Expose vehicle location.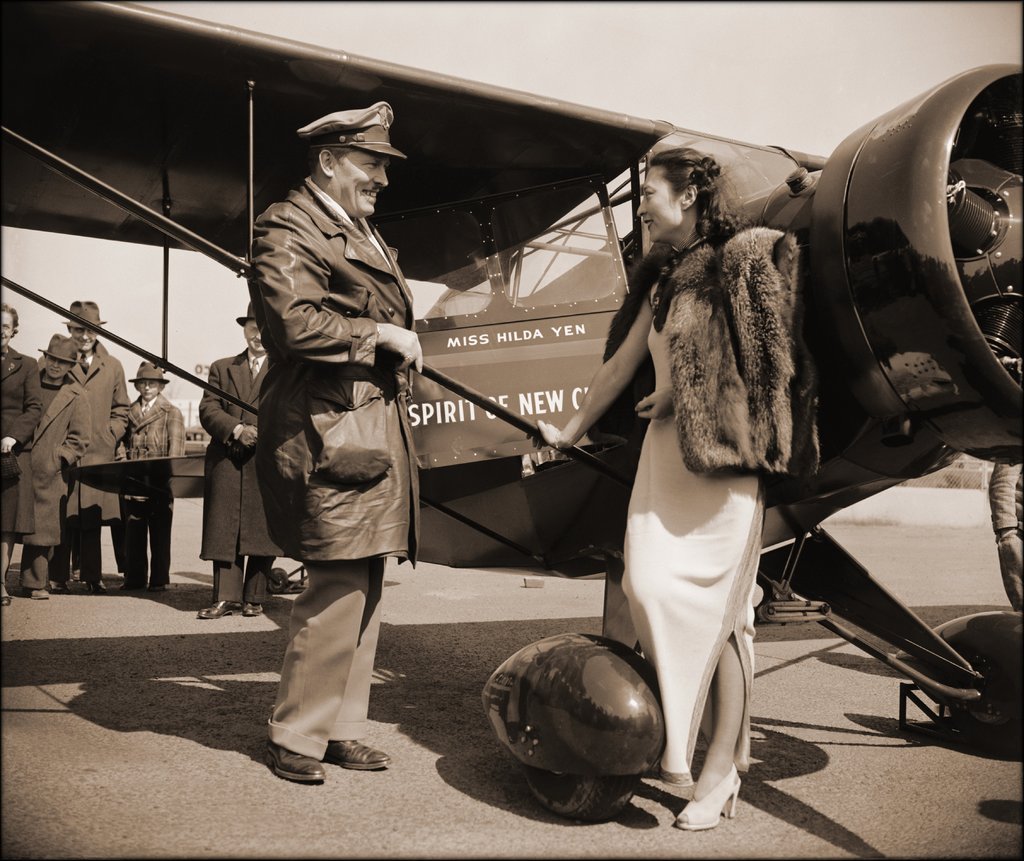
Exposed at box=[194, 68, 1010, 796].
